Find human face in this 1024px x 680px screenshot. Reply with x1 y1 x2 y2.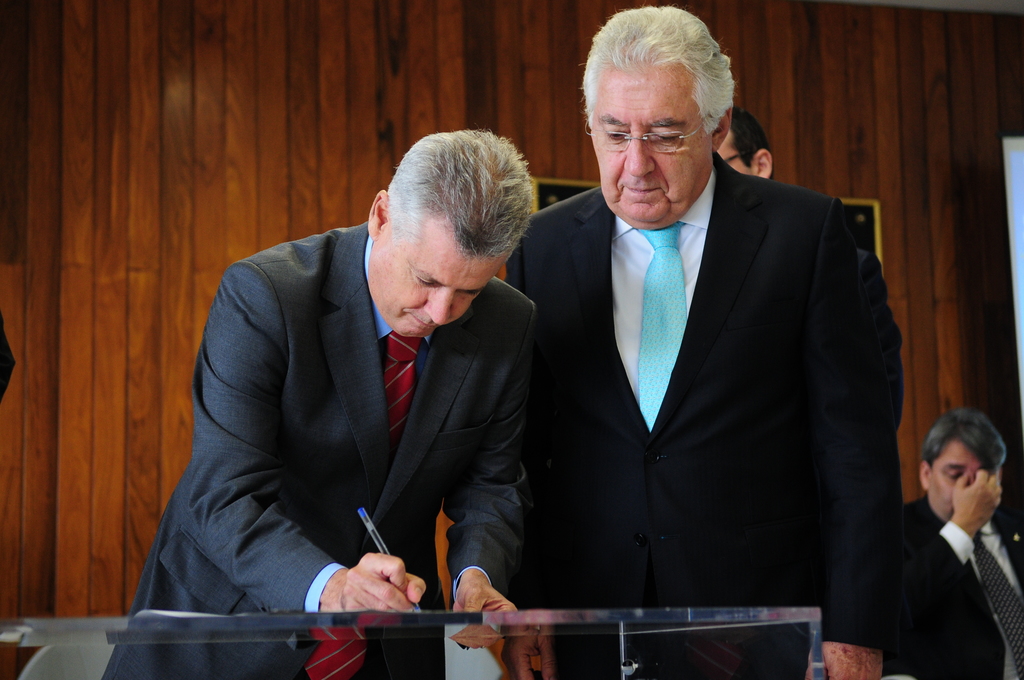
931 440 984 522.
